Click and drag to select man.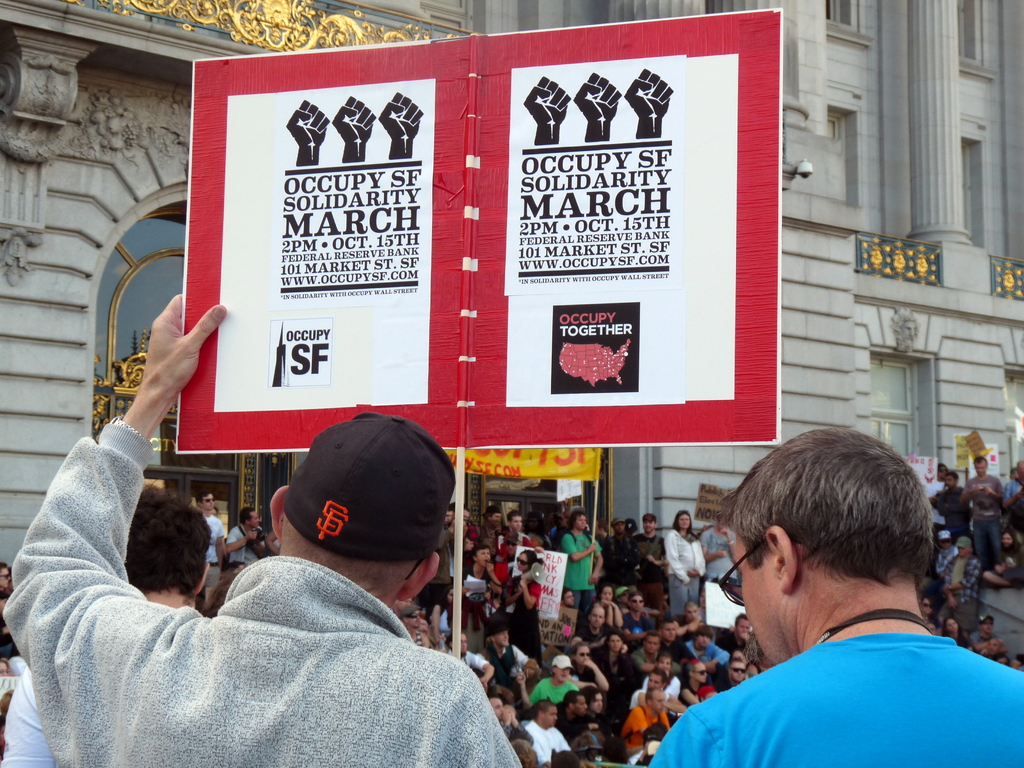
Selection: bbox=[931, 470, 972, 544].
